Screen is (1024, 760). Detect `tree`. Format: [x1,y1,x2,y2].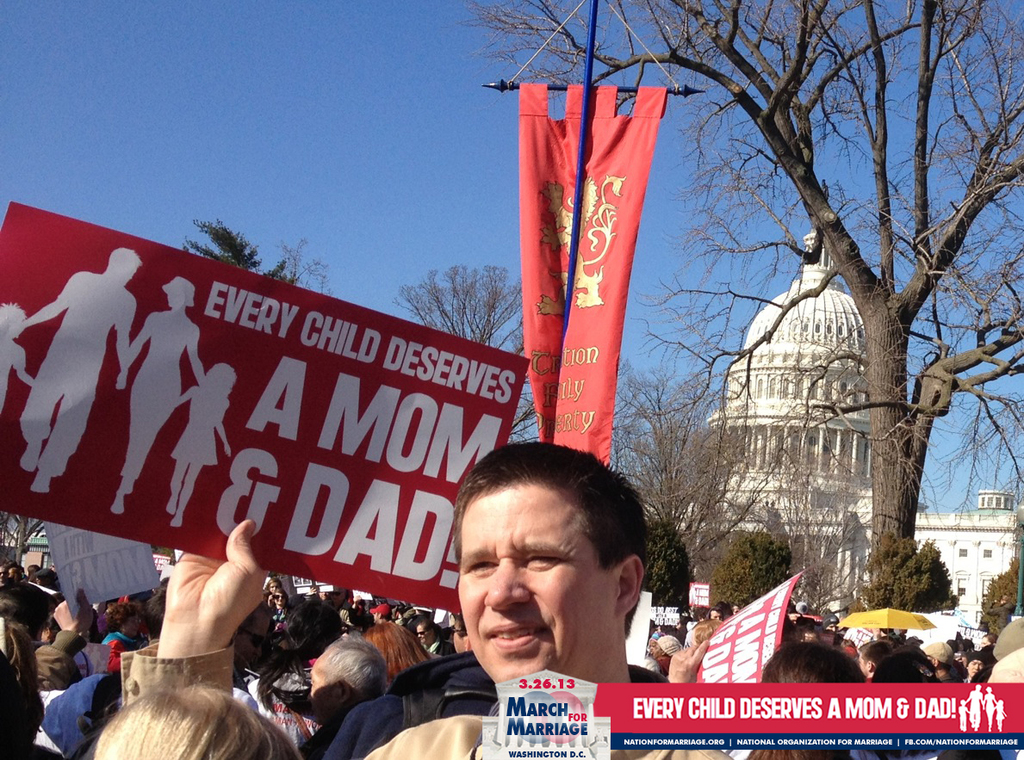
[168,207,282,281].
